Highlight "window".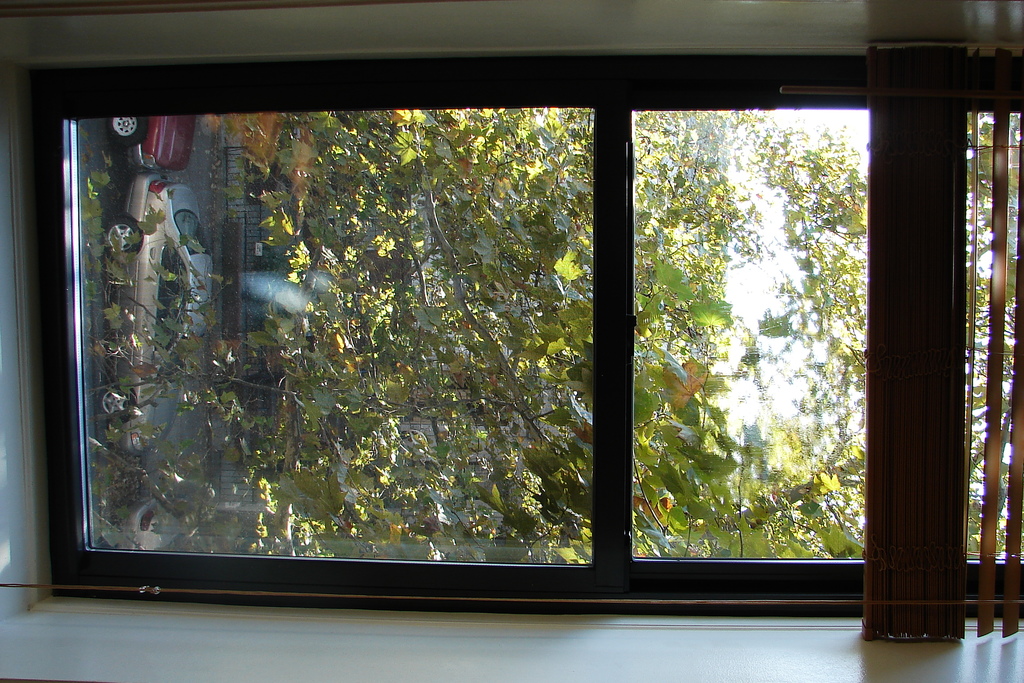
Highlighted region: (x1=19, y1=65, x2=1023, y2=607).
